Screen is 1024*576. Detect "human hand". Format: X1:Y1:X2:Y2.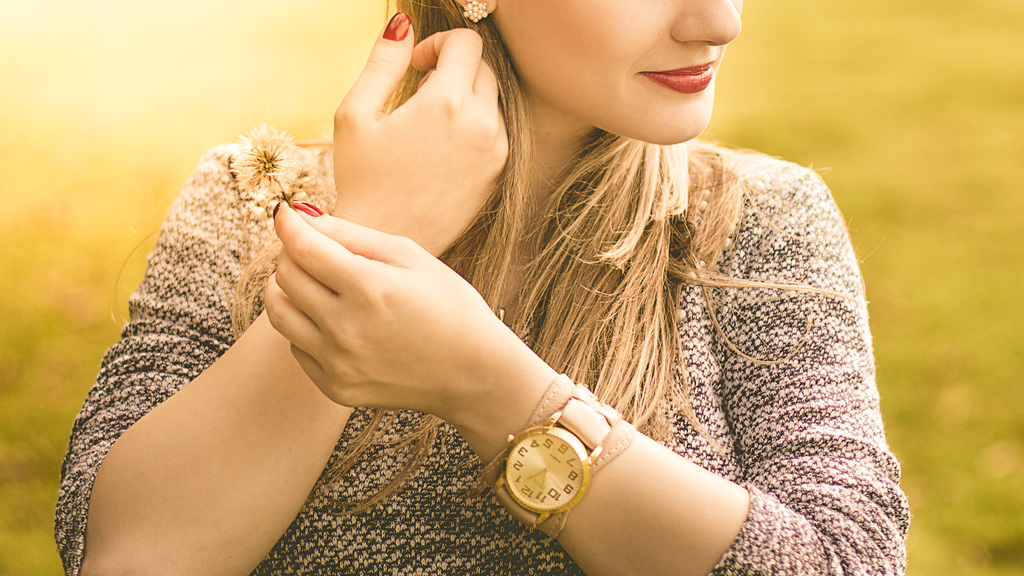
262:191:556:488.
